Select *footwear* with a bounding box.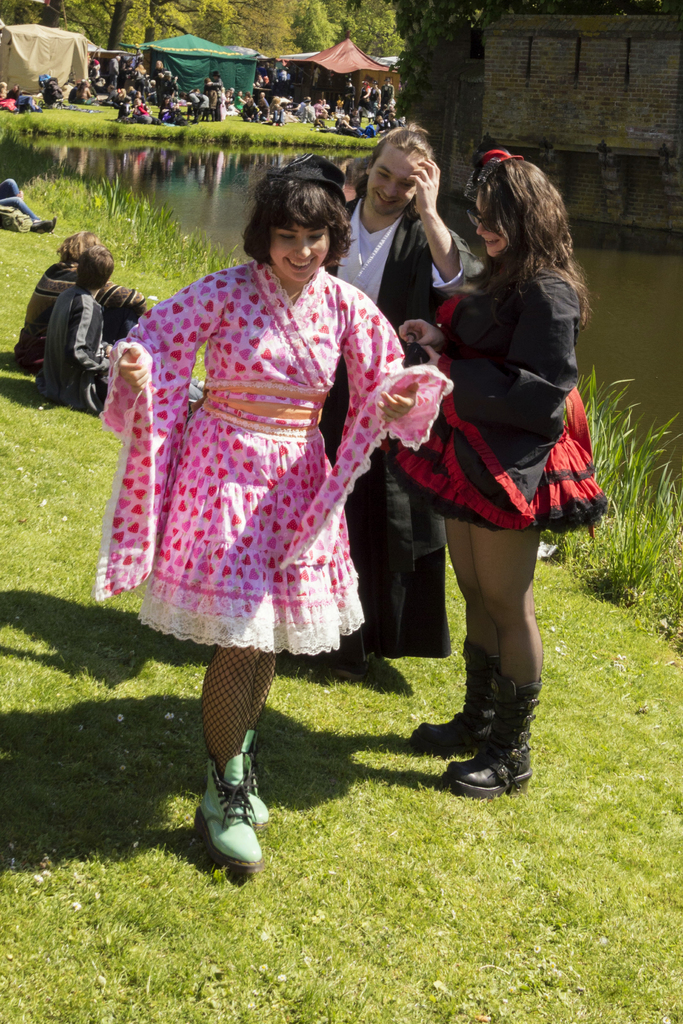
detection(242, 726, 272, 830).
